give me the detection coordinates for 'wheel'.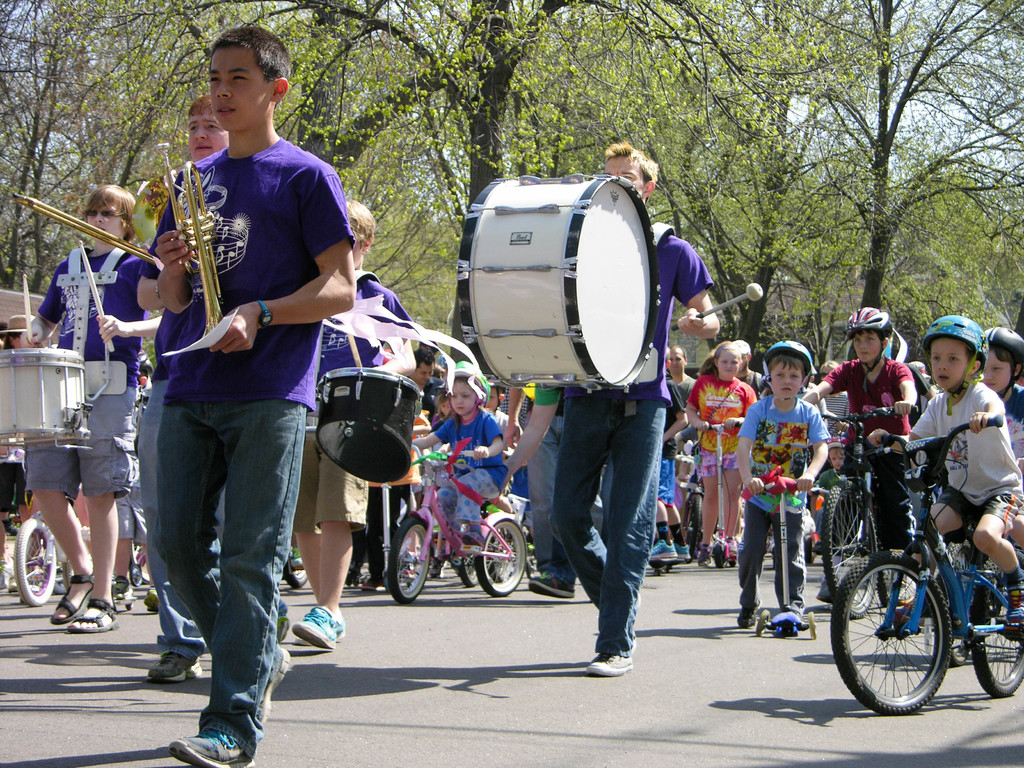
821 476 881 614.
